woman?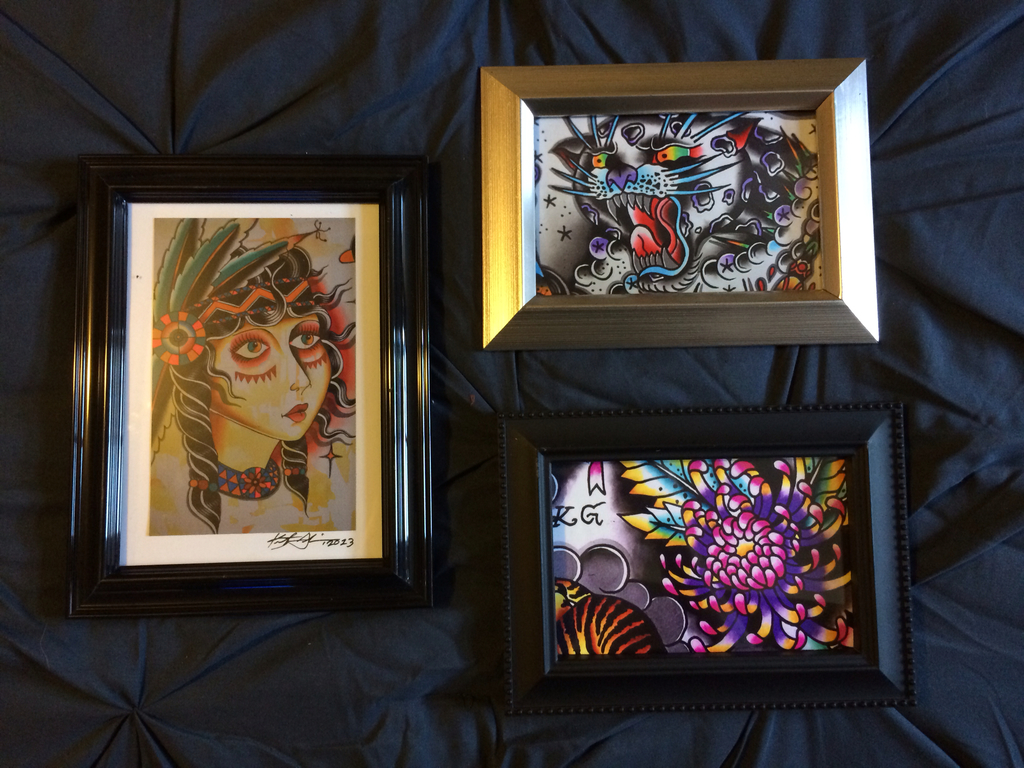
bbox=(136, 223, 363, 536)
